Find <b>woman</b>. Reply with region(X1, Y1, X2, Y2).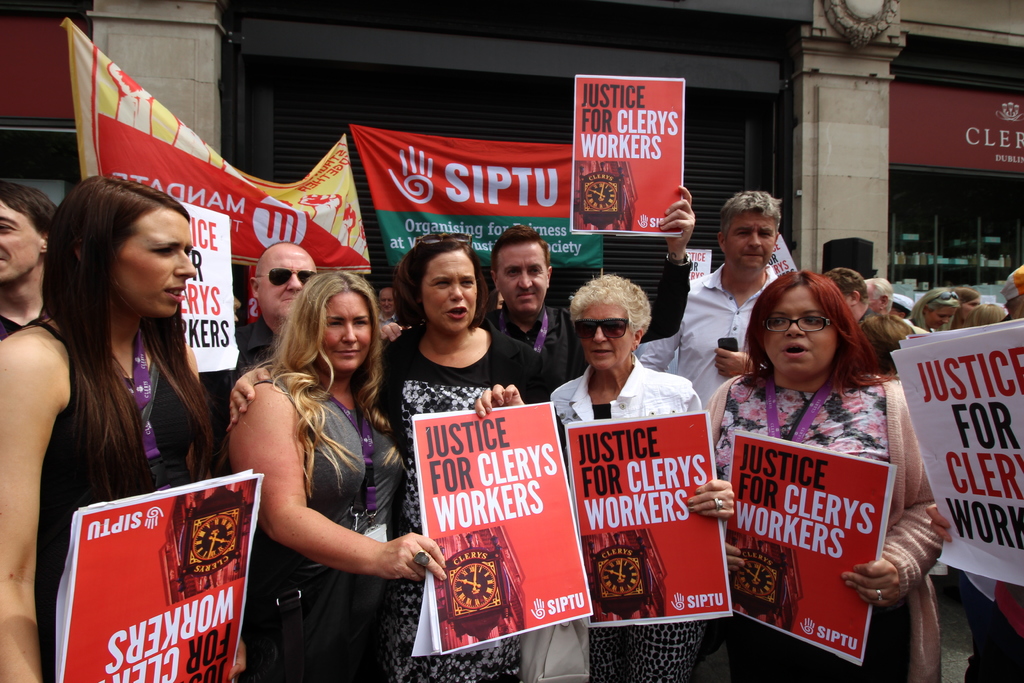
region(548, 273, 740, 682).
